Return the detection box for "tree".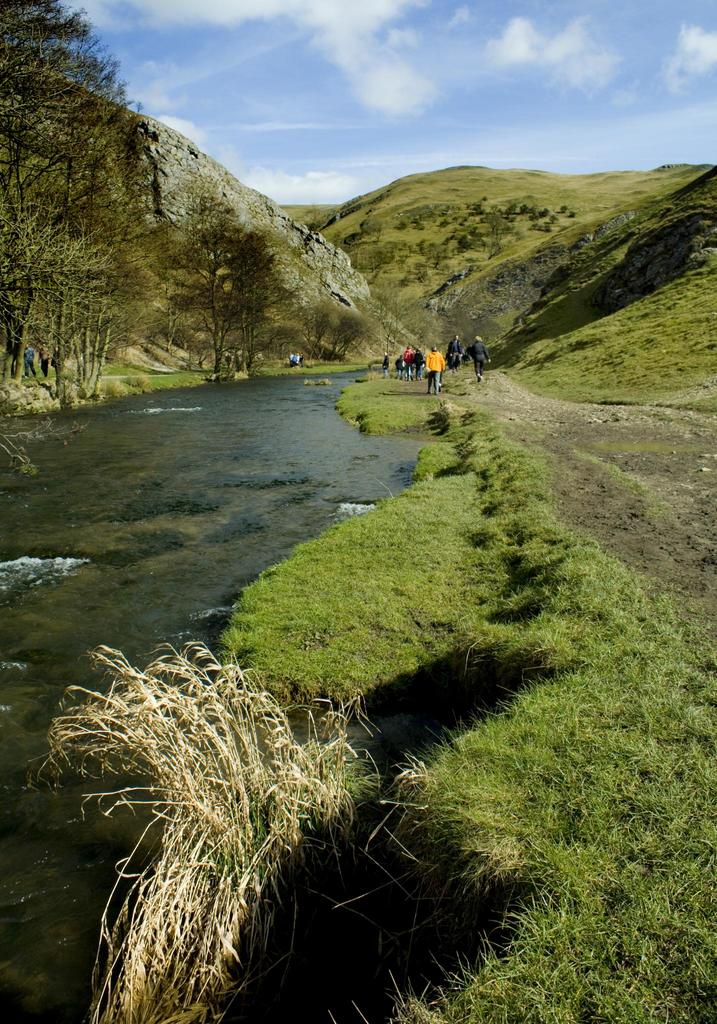
[0, 0, 145, 414].
